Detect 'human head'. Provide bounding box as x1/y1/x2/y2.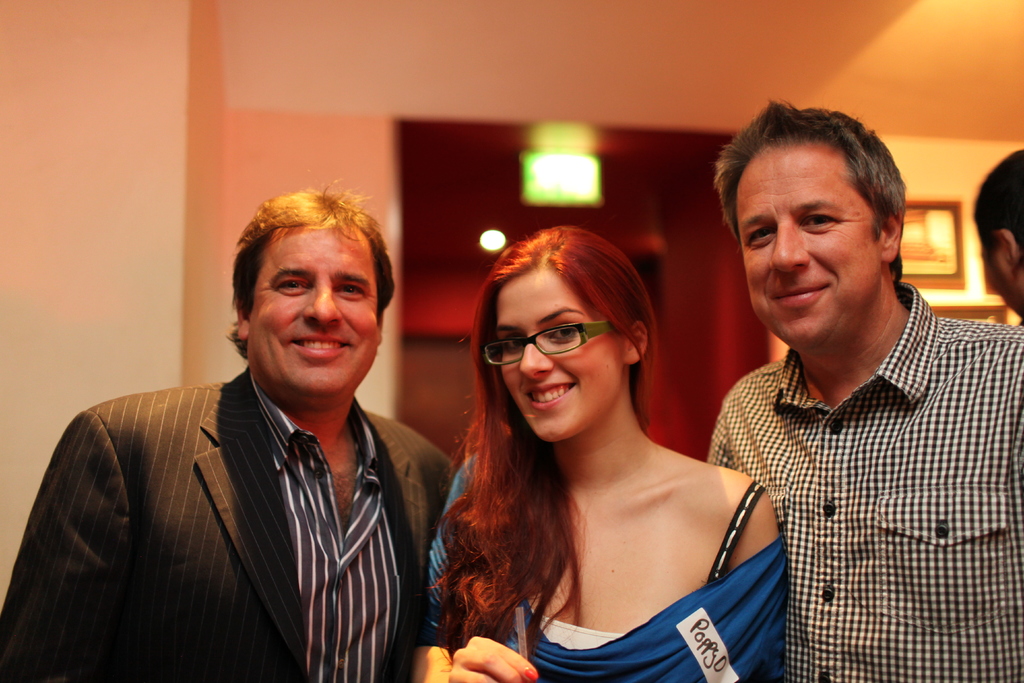
968/146/1023/322.
